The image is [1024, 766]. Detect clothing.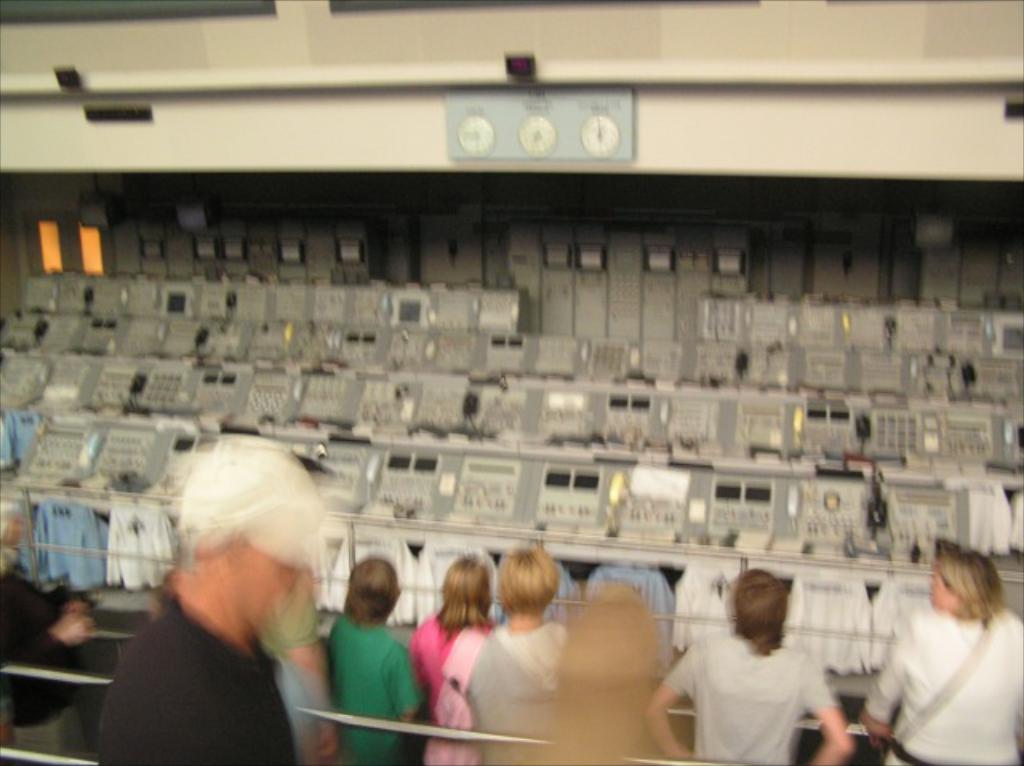
Detection: bbox=[406, 614, 501, 764].
